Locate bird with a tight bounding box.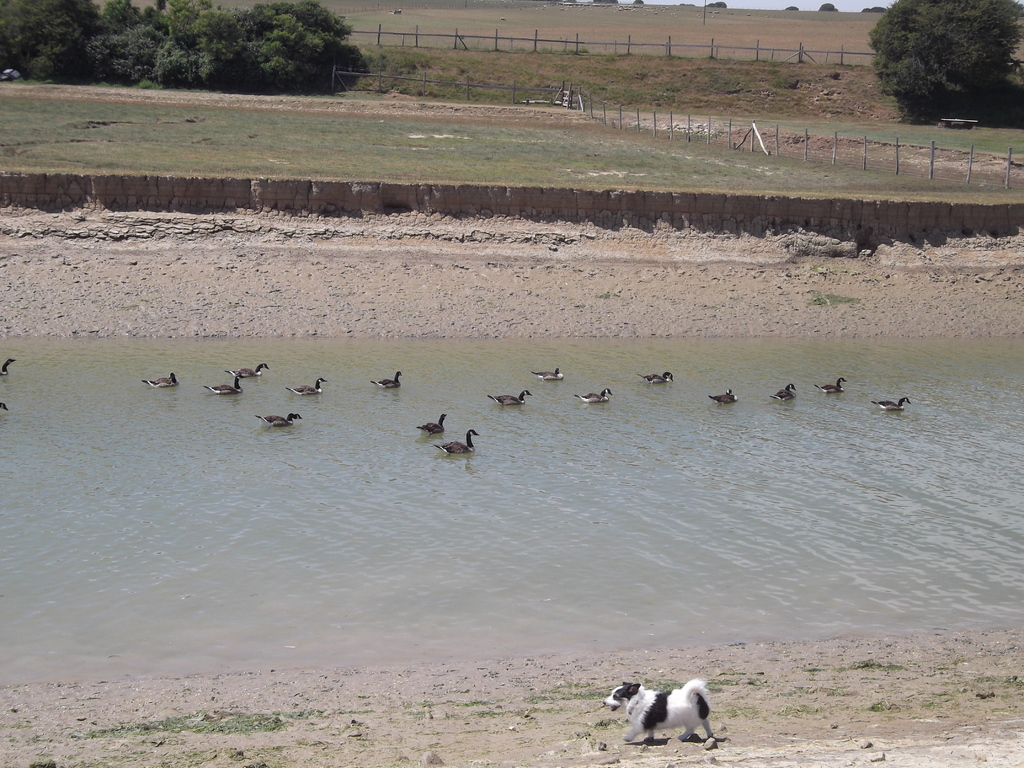
366 369 403 390.
